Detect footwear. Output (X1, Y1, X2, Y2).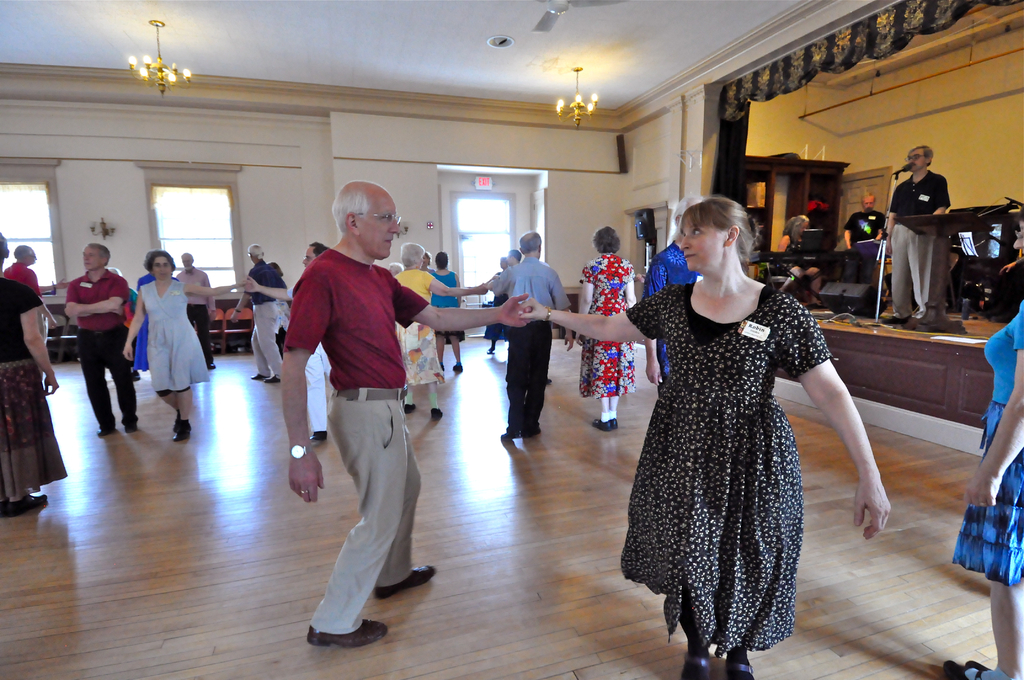
(426, 407, 443, 420).
